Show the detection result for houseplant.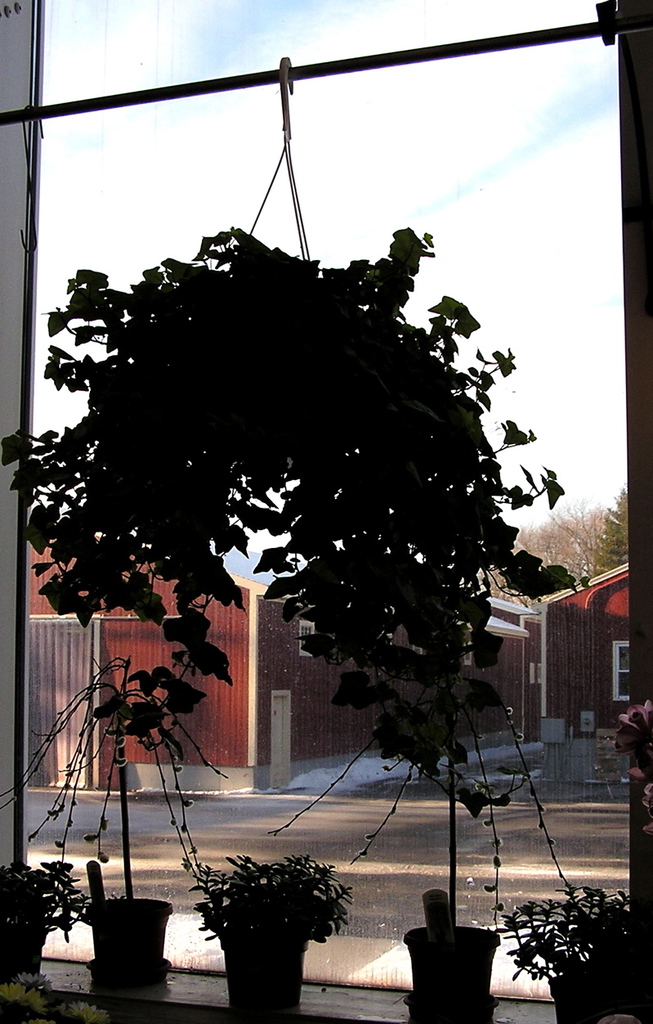
(503,882,631,1023).
